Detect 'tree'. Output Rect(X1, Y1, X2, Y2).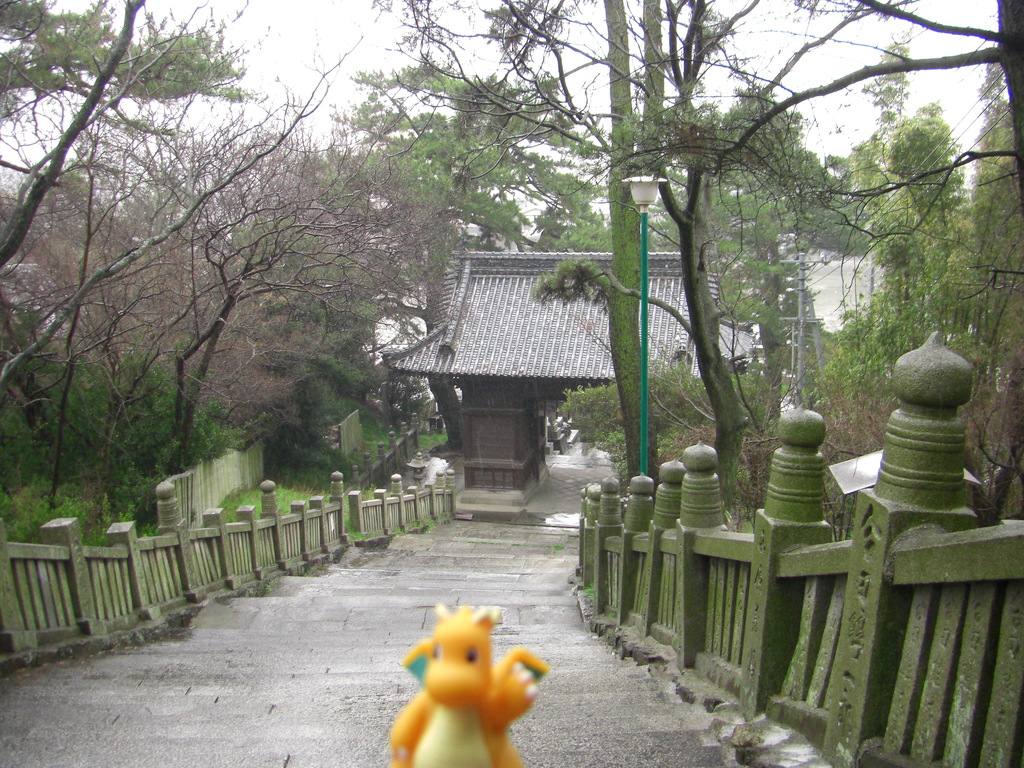
Rect(607, 0, 1023, 537).
